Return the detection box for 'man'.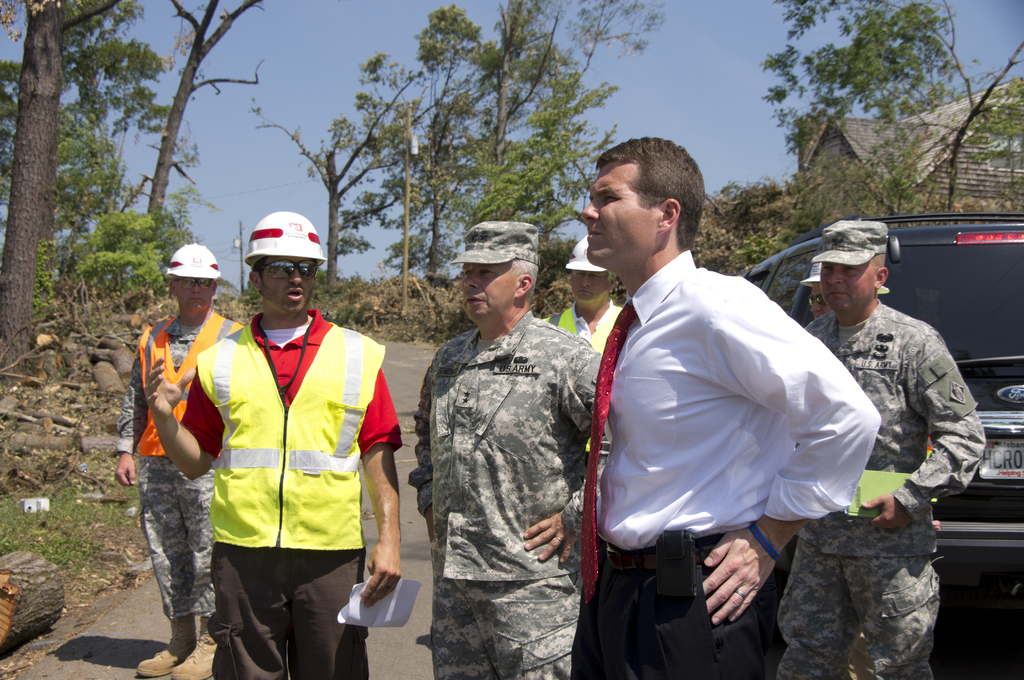
l=559, t=152, r=884, b=662.
